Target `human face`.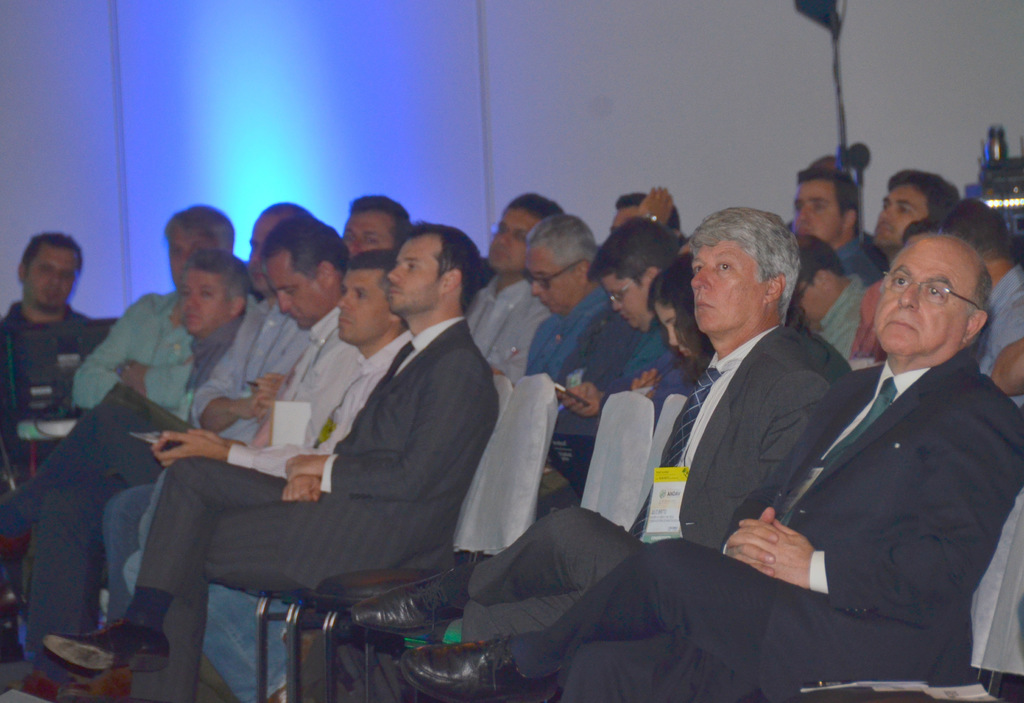
Target region: [244, 210, 287, 294].
